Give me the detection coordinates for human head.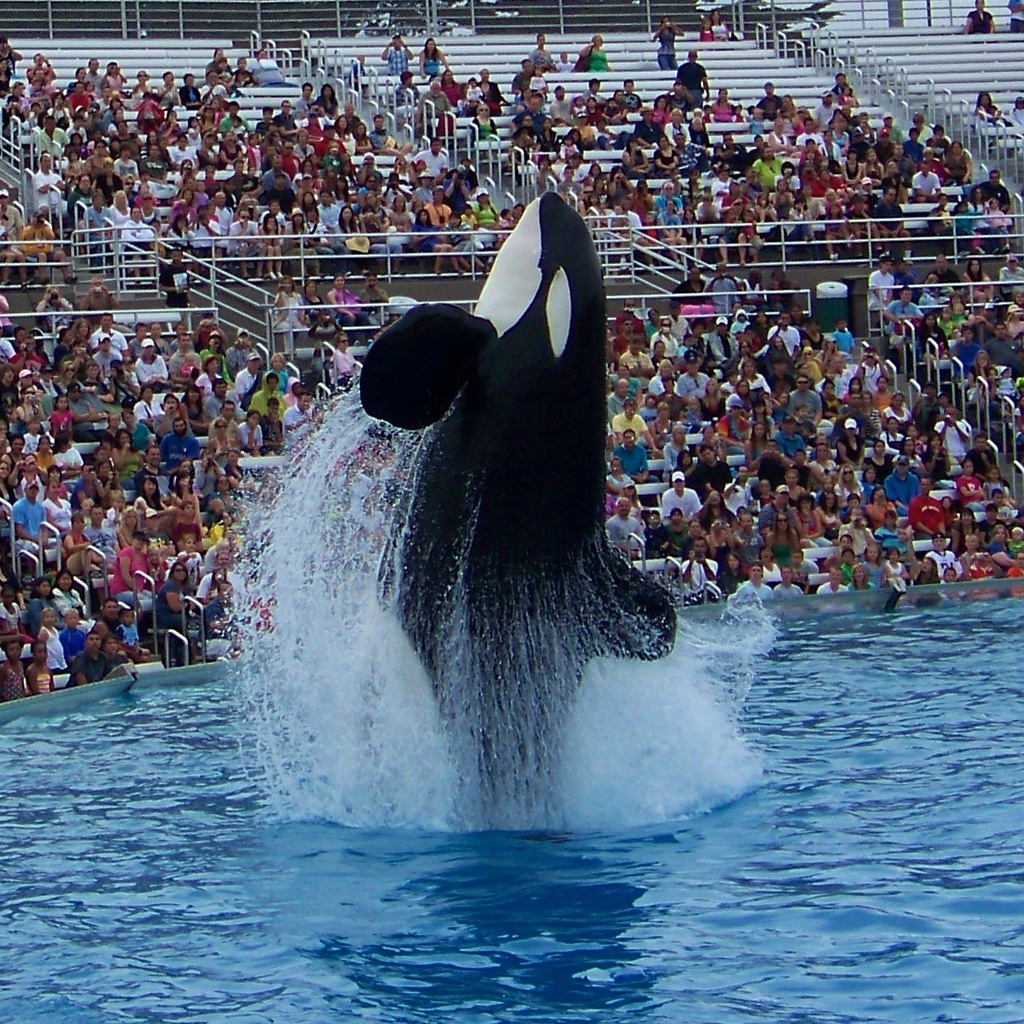
(x1=975, y1=354, x2=989, y2=370).
